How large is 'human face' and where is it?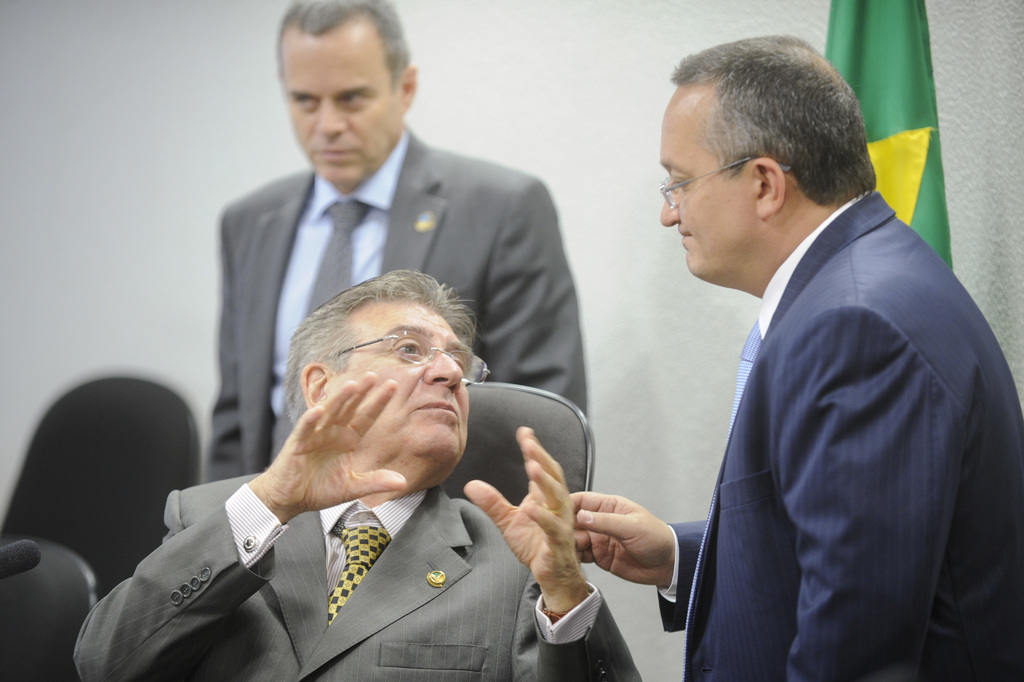
Bounding box: region(336, 305, 471, 464).
